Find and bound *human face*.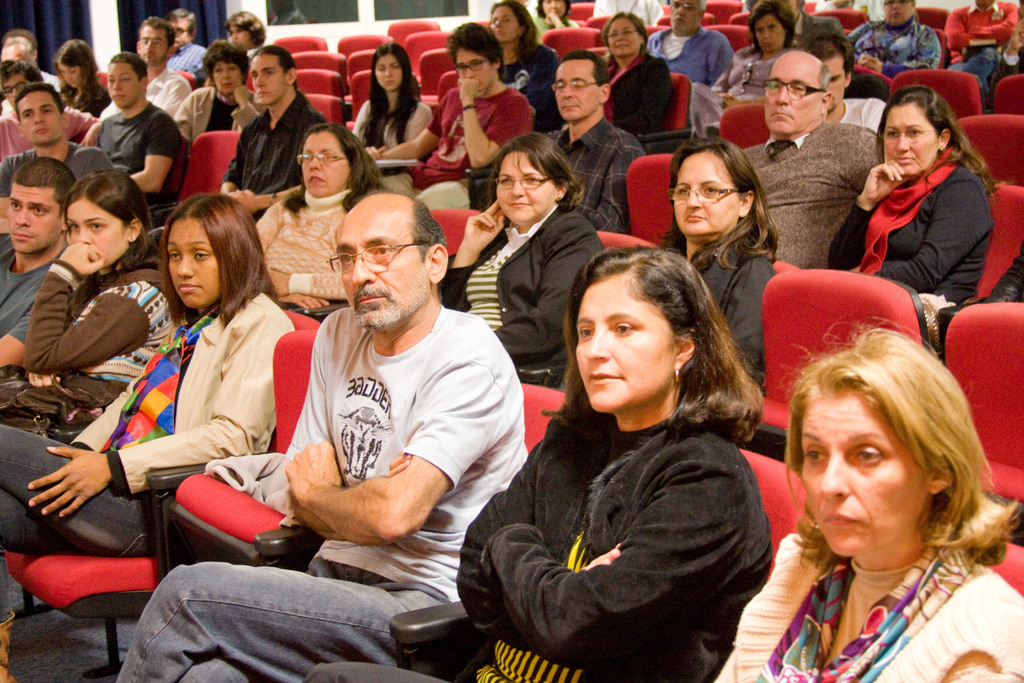
Bound: [574, 277, 673, 413].
